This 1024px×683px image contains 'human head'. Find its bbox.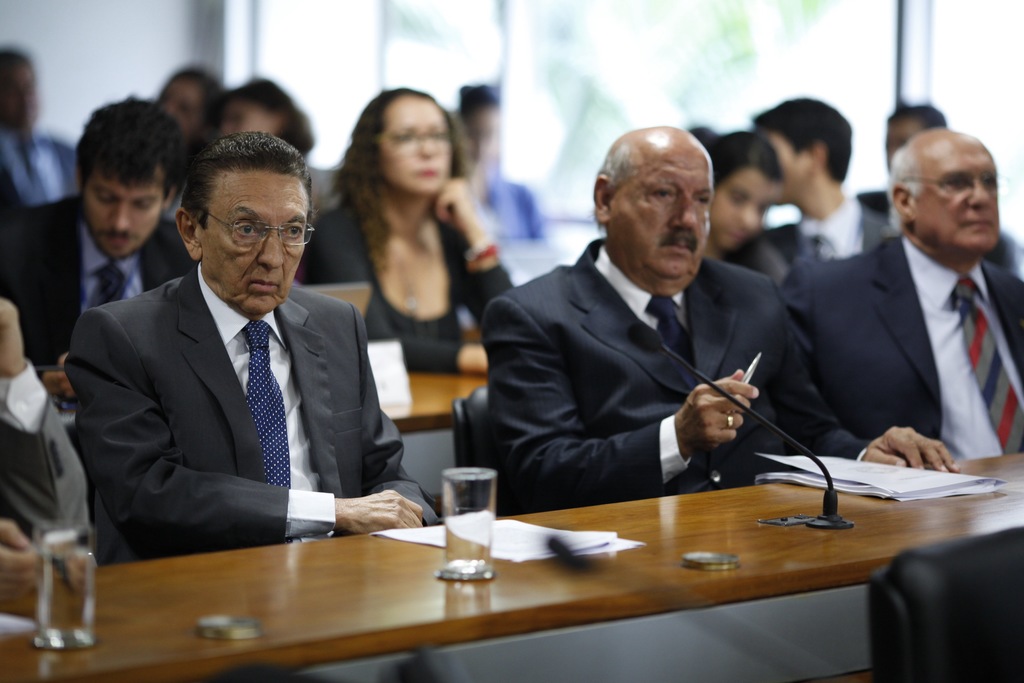
box(452, 85, 502, 176).
